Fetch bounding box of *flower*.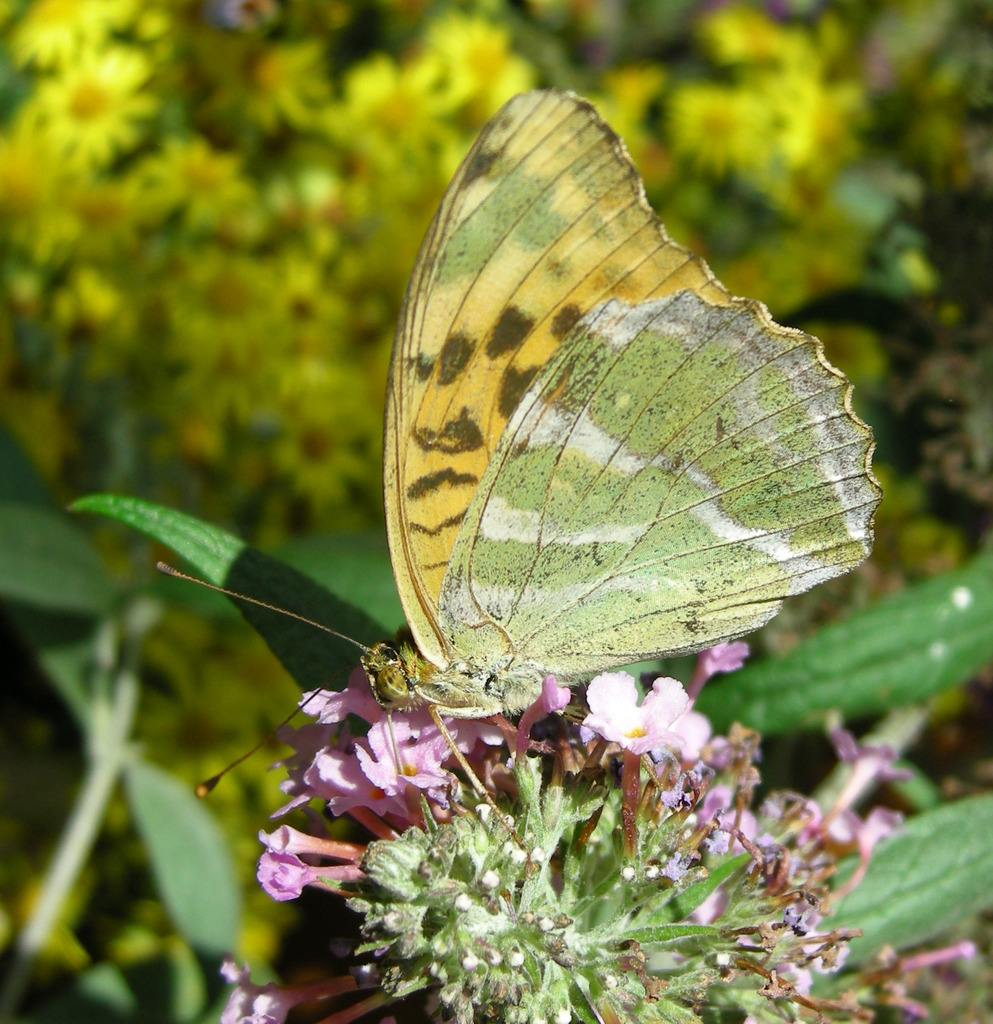
Bbox: [223,955,369,1023].
